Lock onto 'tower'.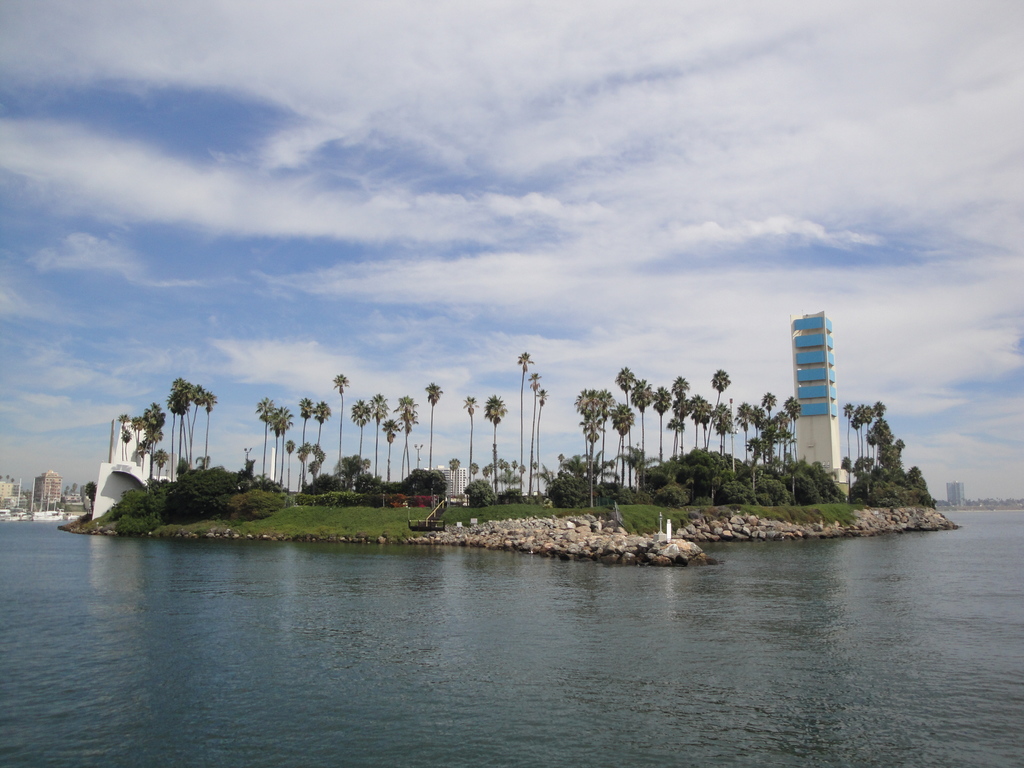
Locked: [left=788, top=307, right=845, bottom=499].
